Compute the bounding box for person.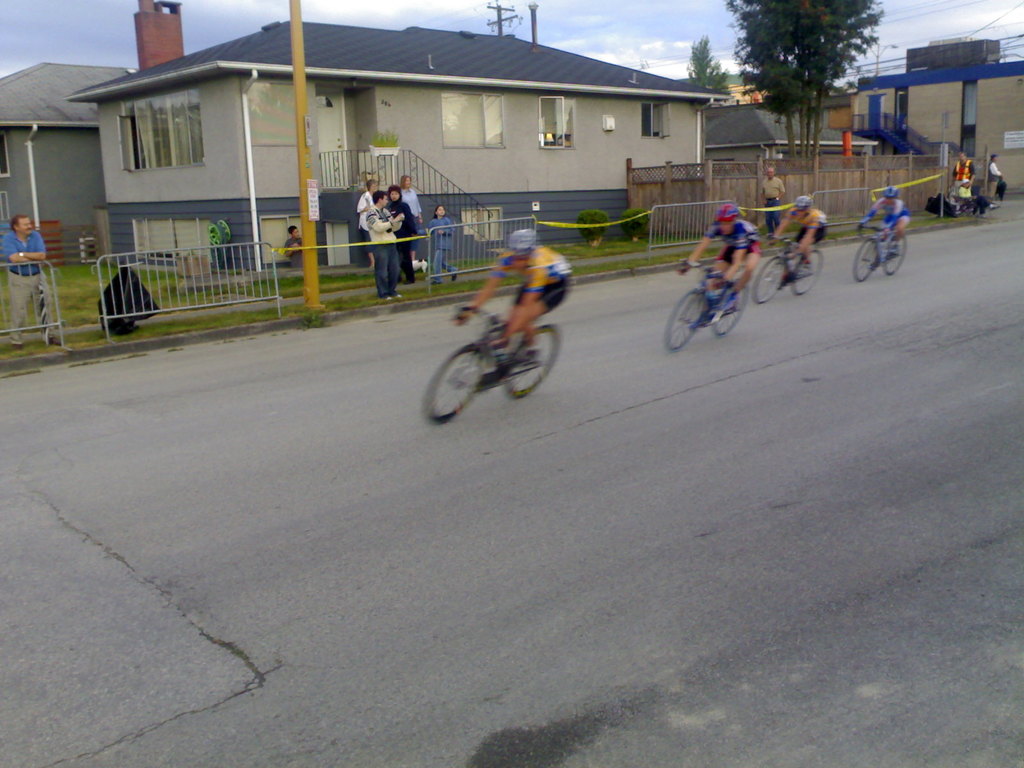
select_region(394, 167, 426, 280).
